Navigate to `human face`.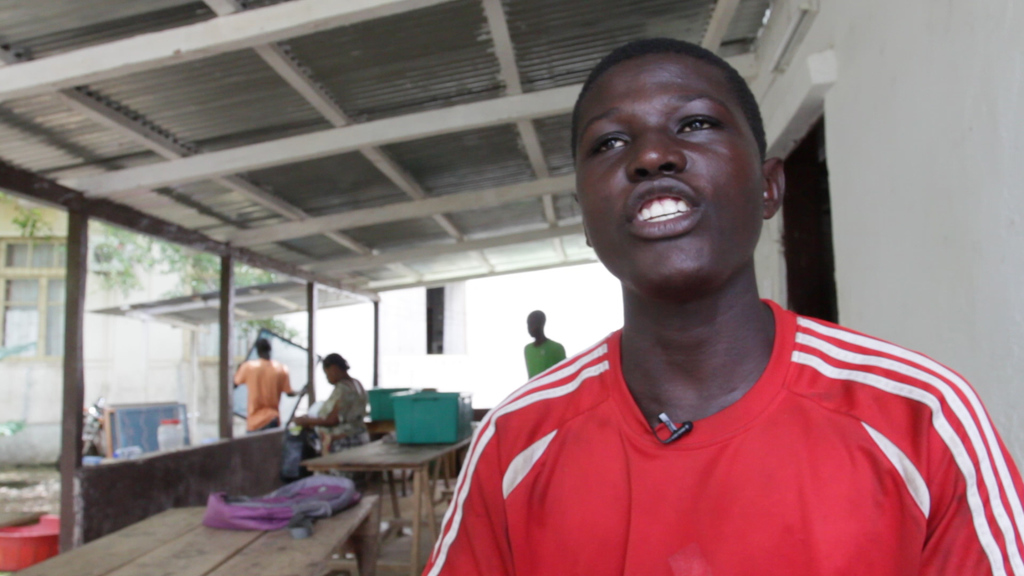
Navigation target: select_region(573, 57, 763, 291).
